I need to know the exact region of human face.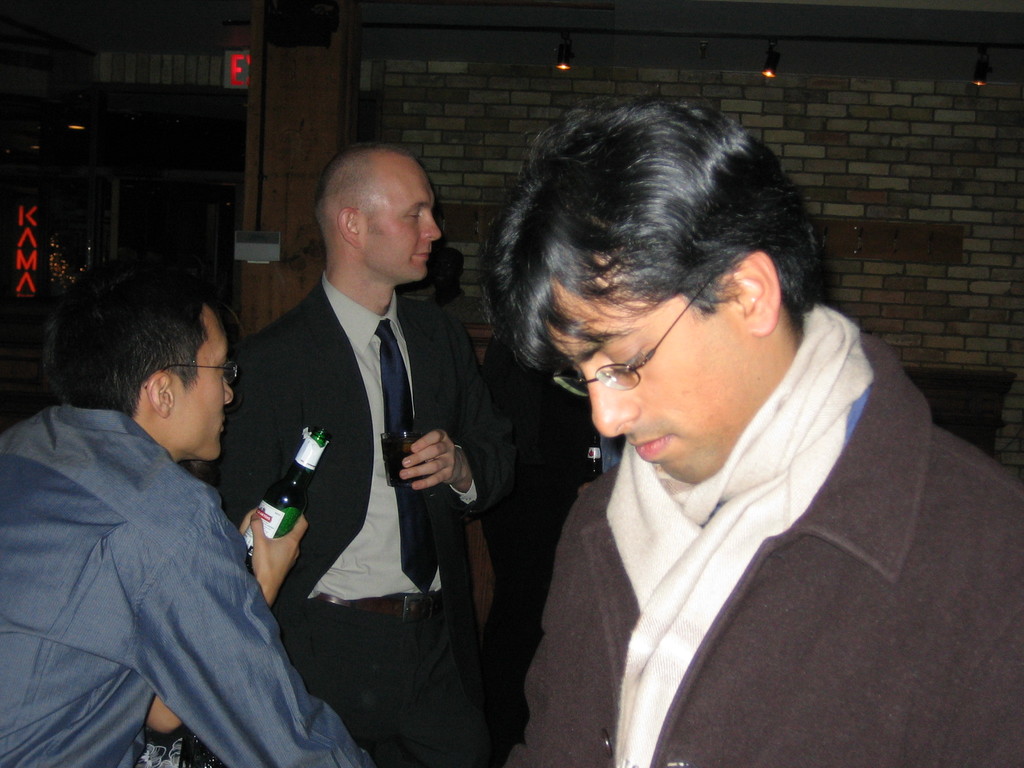
Region: Rect(170, 310, 233, 461).
